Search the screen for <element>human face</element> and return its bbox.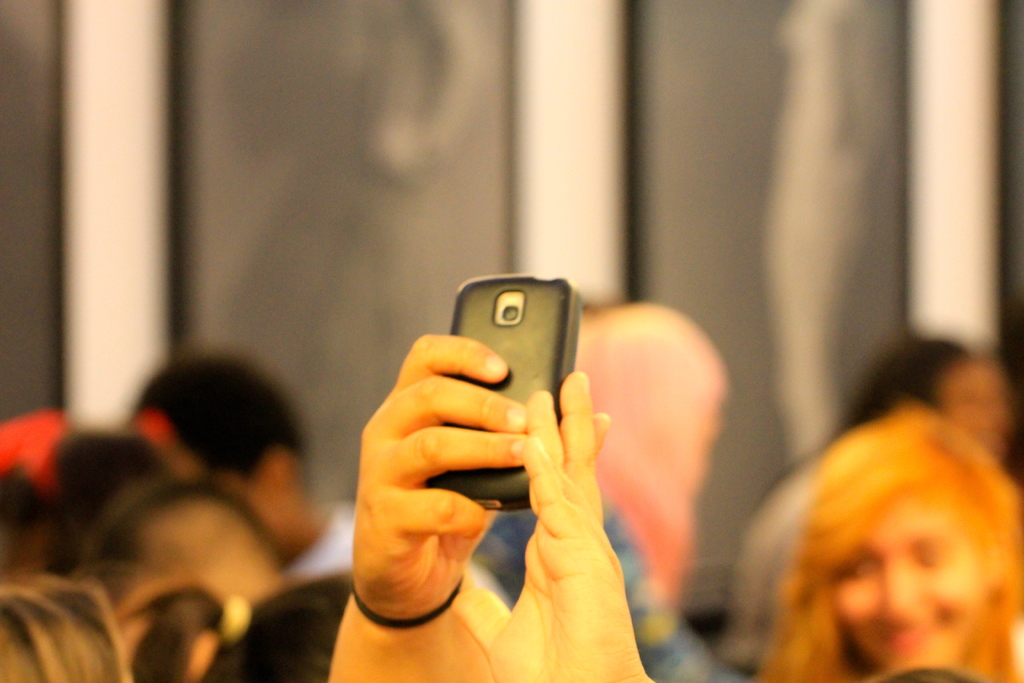
Found: {"left": 833, "top": 493, "right": 980, "bottom": 666}.
